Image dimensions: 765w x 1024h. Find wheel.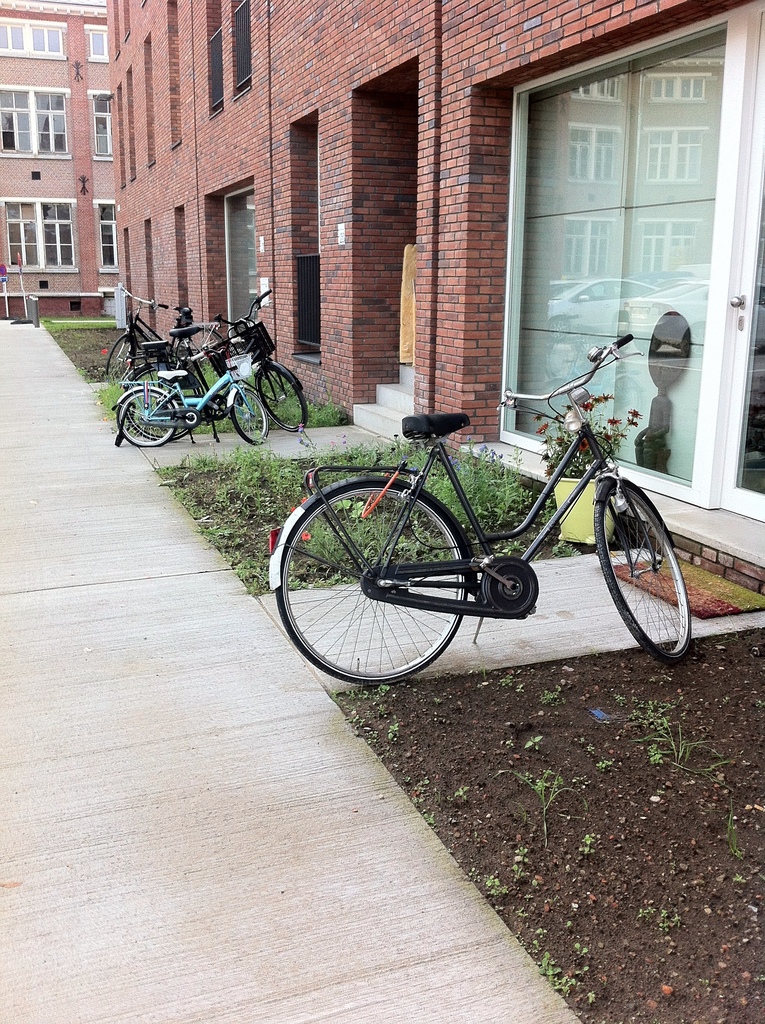
bbox=(588, 478, 689, 669).
